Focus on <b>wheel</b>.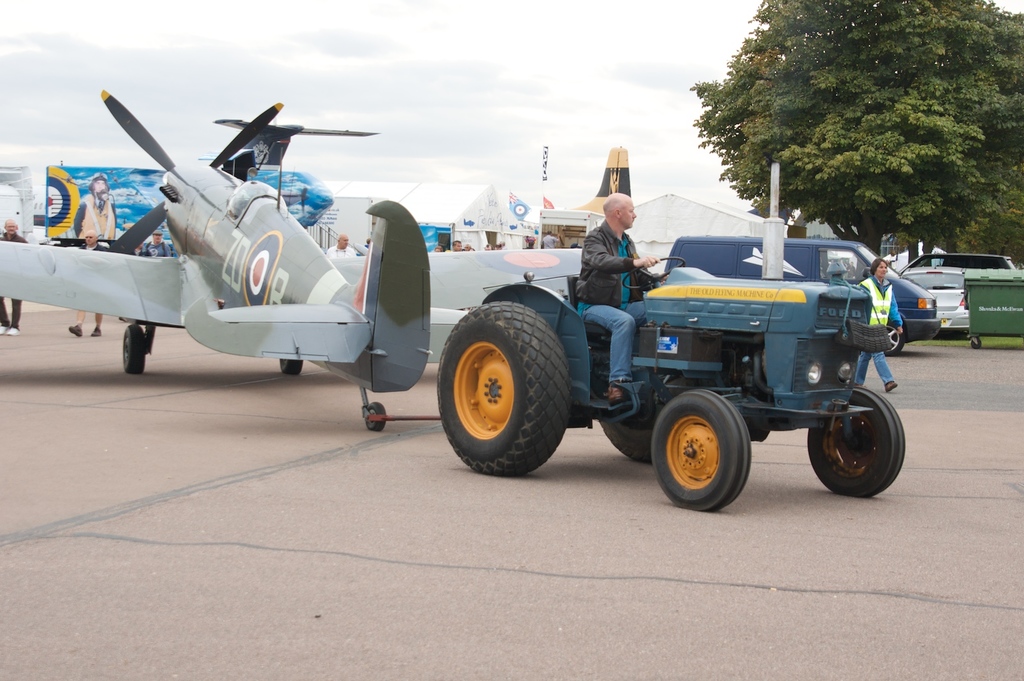
Focused at bbox=(812, 383, 908, 501).
